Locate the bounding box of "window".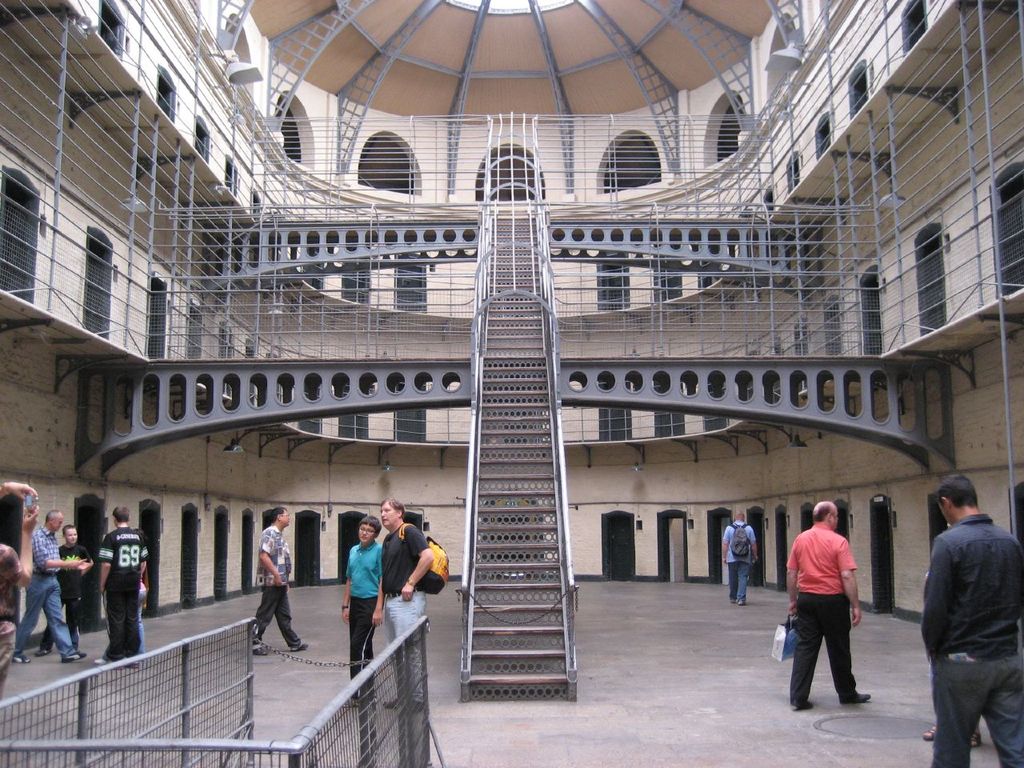
Bounding box: <bbox>705, 414, 727, 434</bbox>.
